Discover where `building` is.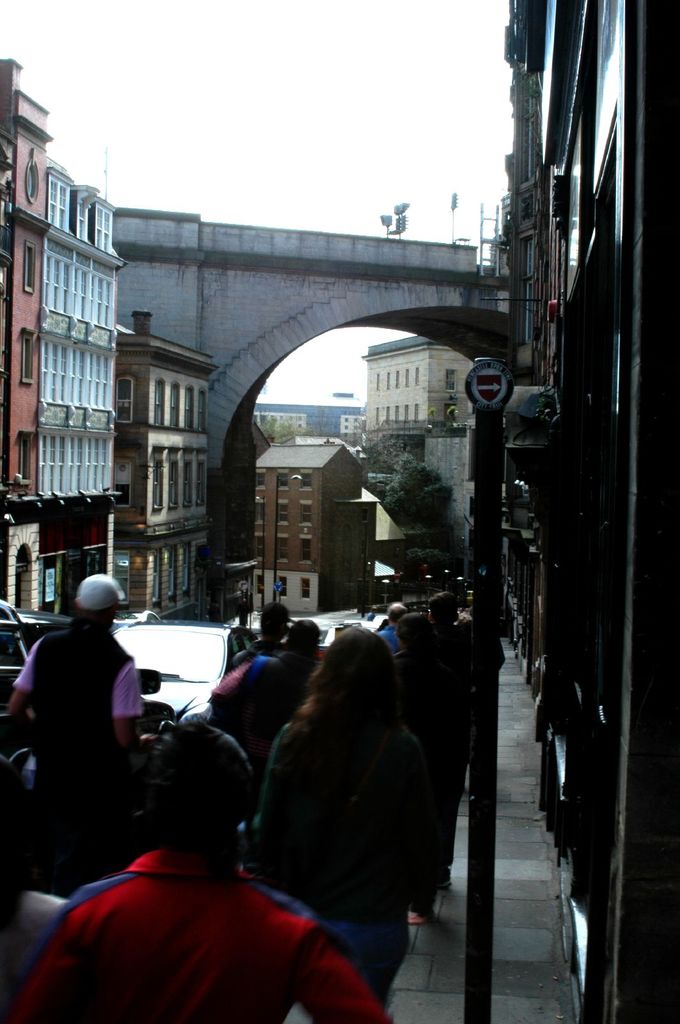
Discovered at <region>115, 309, 218, 621</region>.
